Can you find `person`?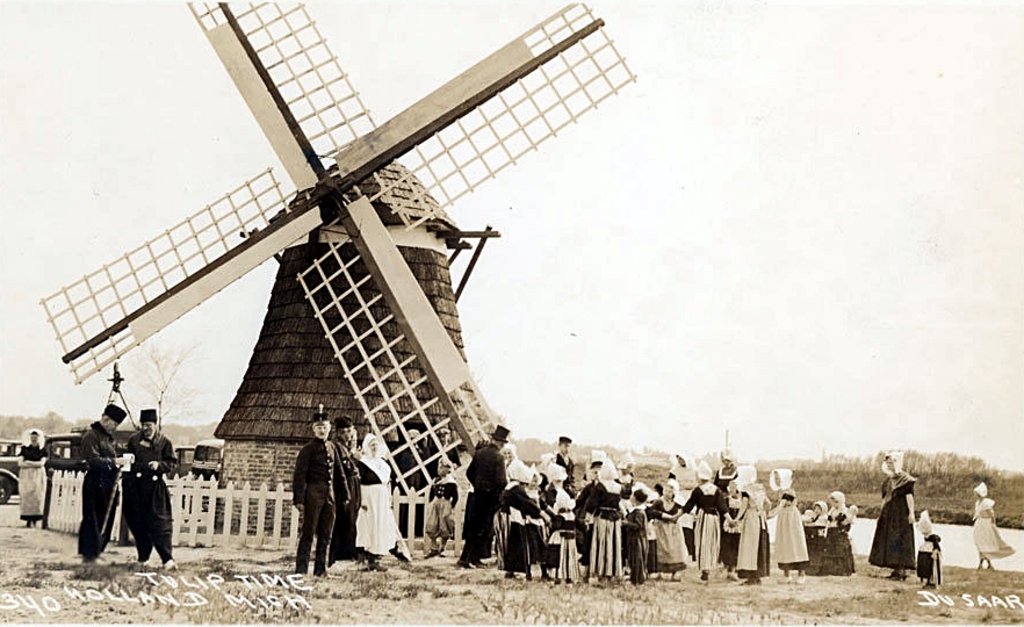
Yes, bounding box: detection(911, 511, 944, 593).
